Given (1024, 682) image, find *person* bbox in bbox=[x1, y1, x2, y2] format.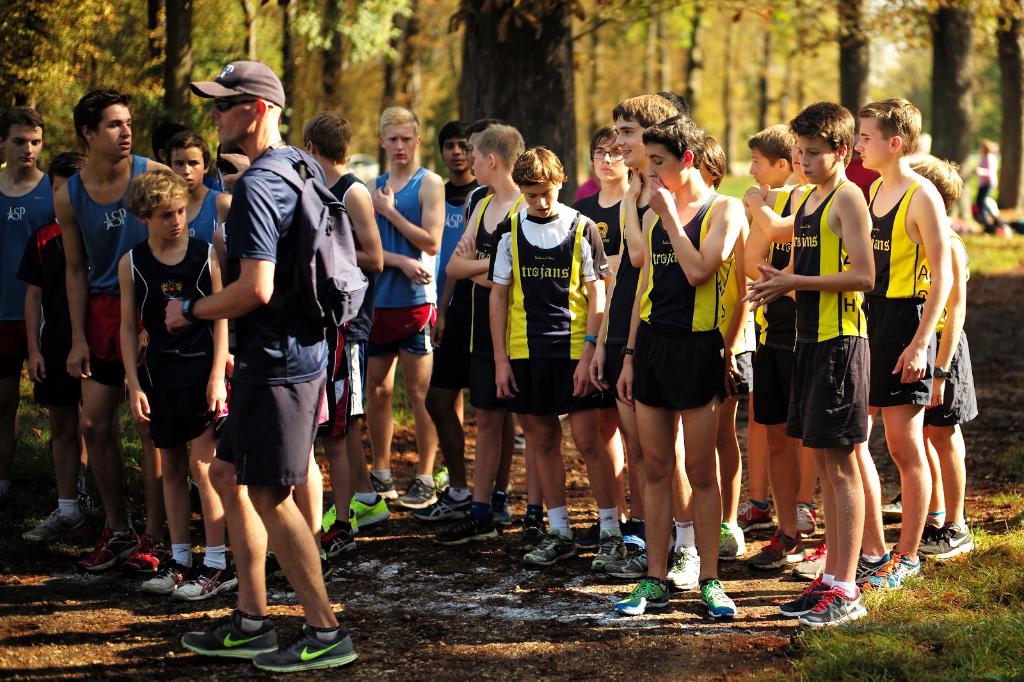
bbox=[342, 101, 442, 530].
